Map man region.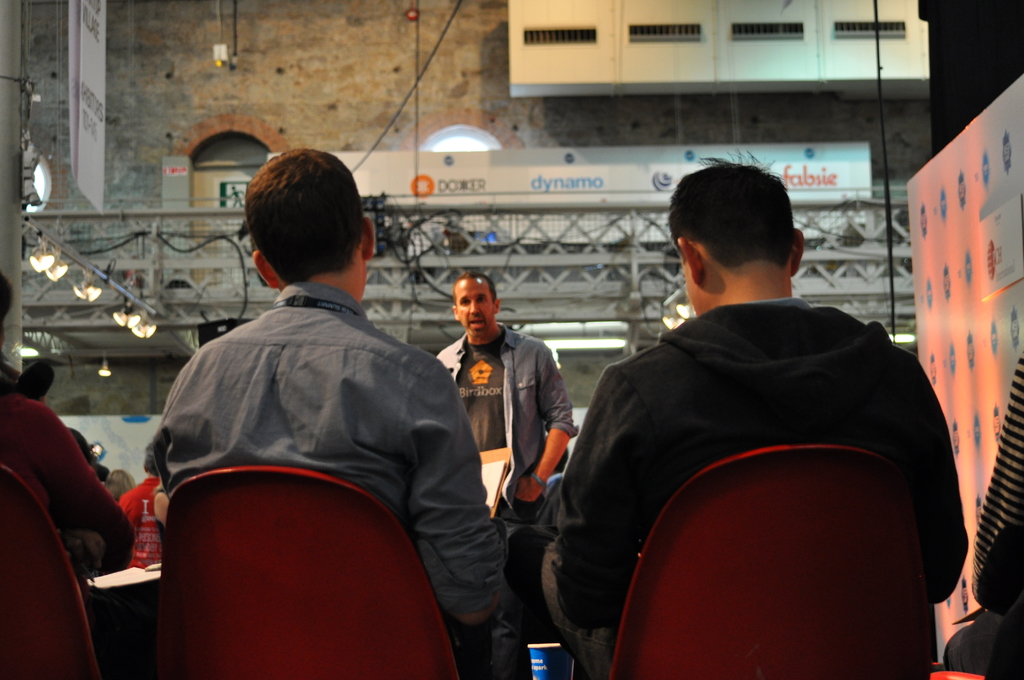
Mapped to {"x1": 142, "y1": 143, "x2": 504, "y2": 679}.
